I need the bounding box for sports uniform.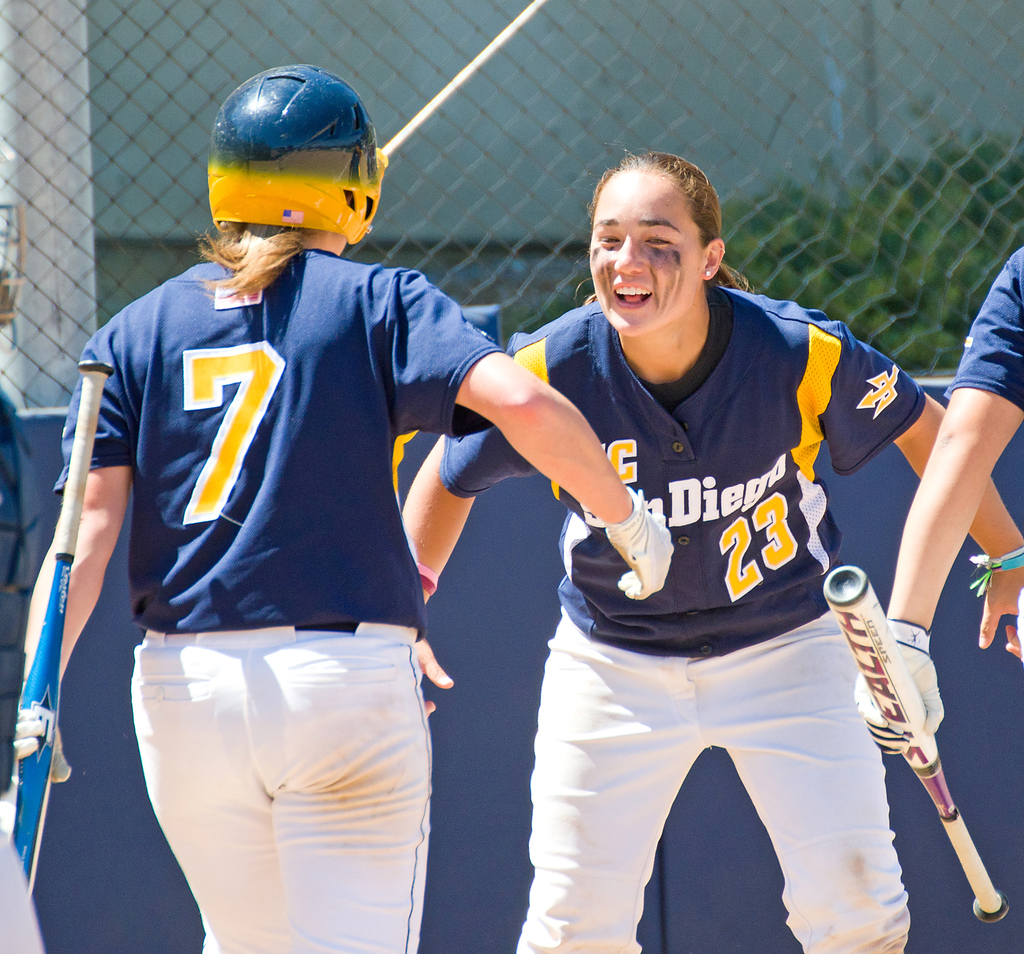
Here it is: crop(59, 247, 513, 953).
